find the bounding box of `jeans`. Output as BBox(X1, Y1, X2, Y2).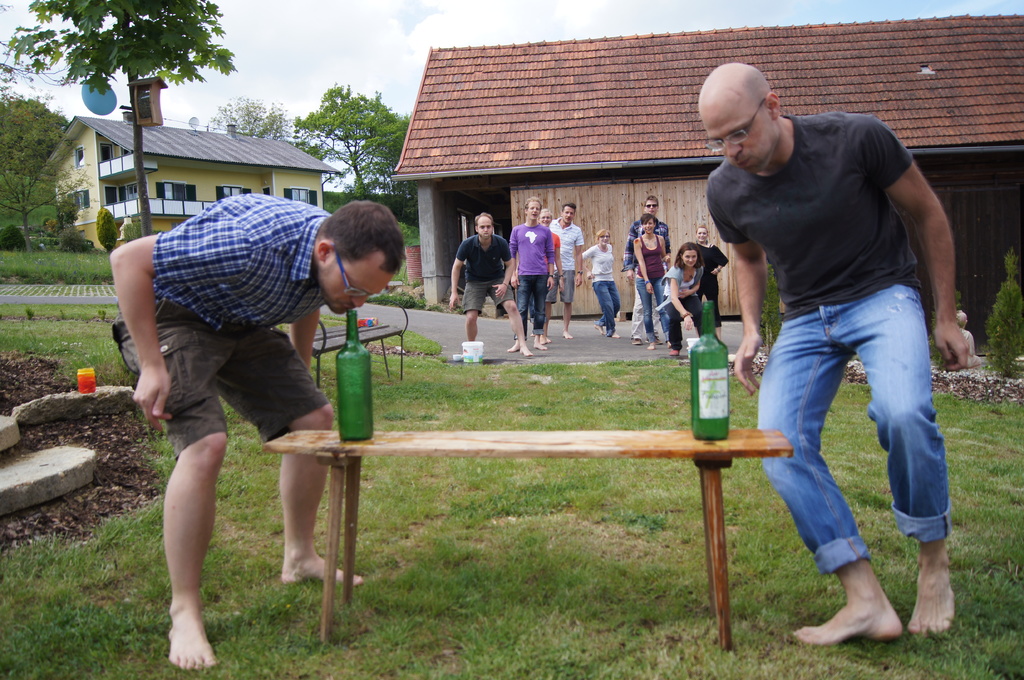
BBox(519, 273, 547, 324).
